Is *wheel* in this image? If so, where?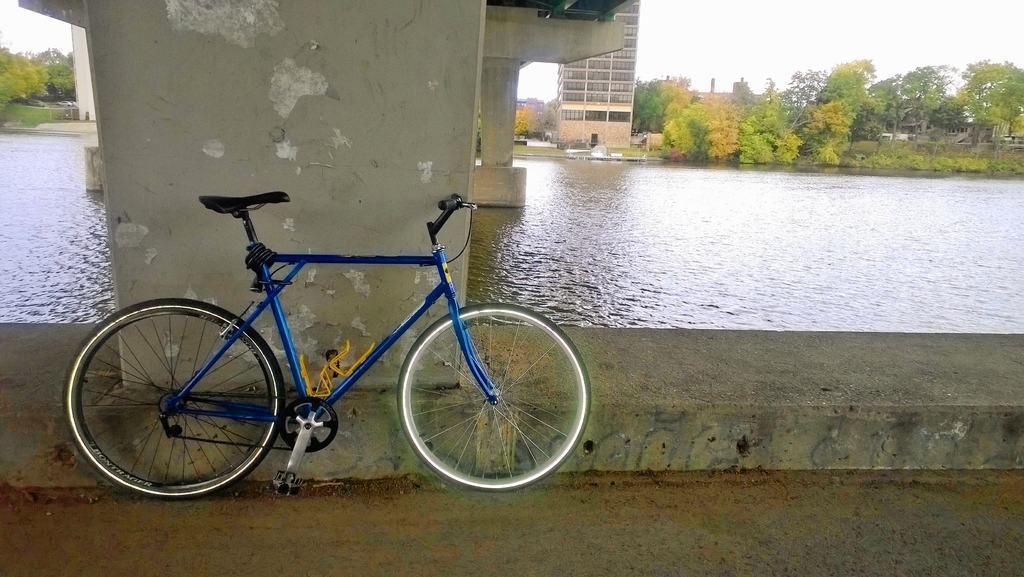
Yes, at 396,299,593,489.
